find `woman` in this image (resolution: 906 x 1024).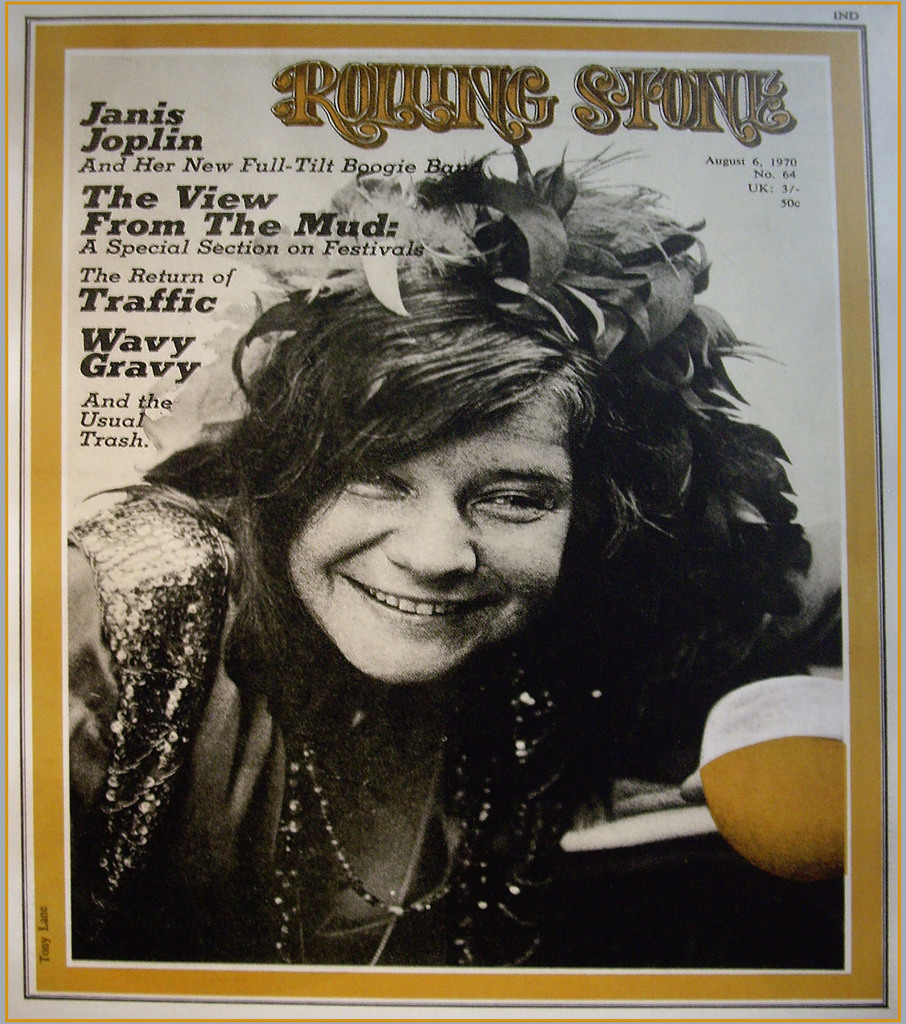
[left=60, top=55, right=836, bottom=952].
